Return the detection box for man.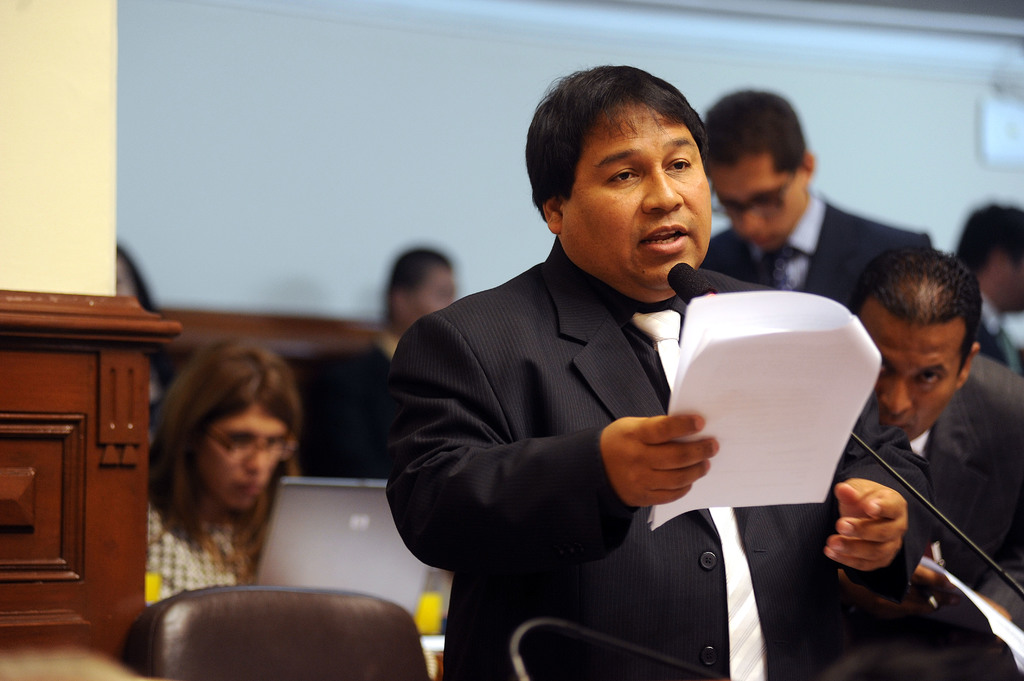
{"x1": 801, "y1": 244, "x2": 1023, "y2": 654}.
